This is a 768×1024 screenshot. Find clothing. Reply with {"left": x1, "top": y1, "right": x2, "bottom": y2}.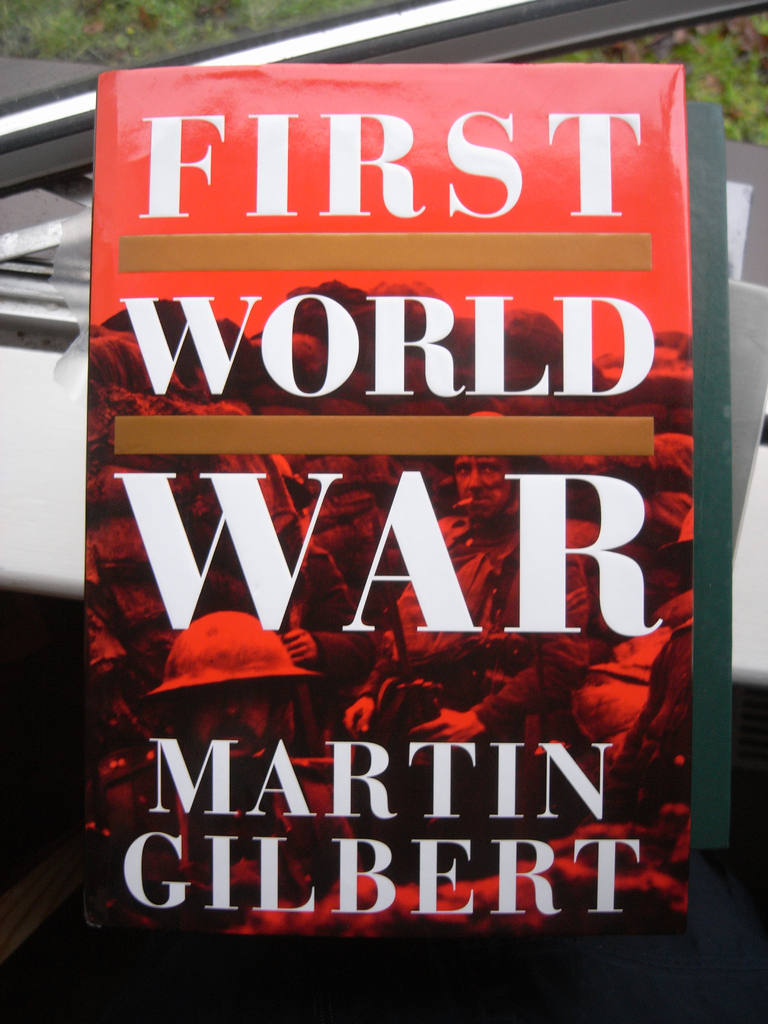
{"left": 79, "top": 440, "right": 357, "bottom": 730}.
